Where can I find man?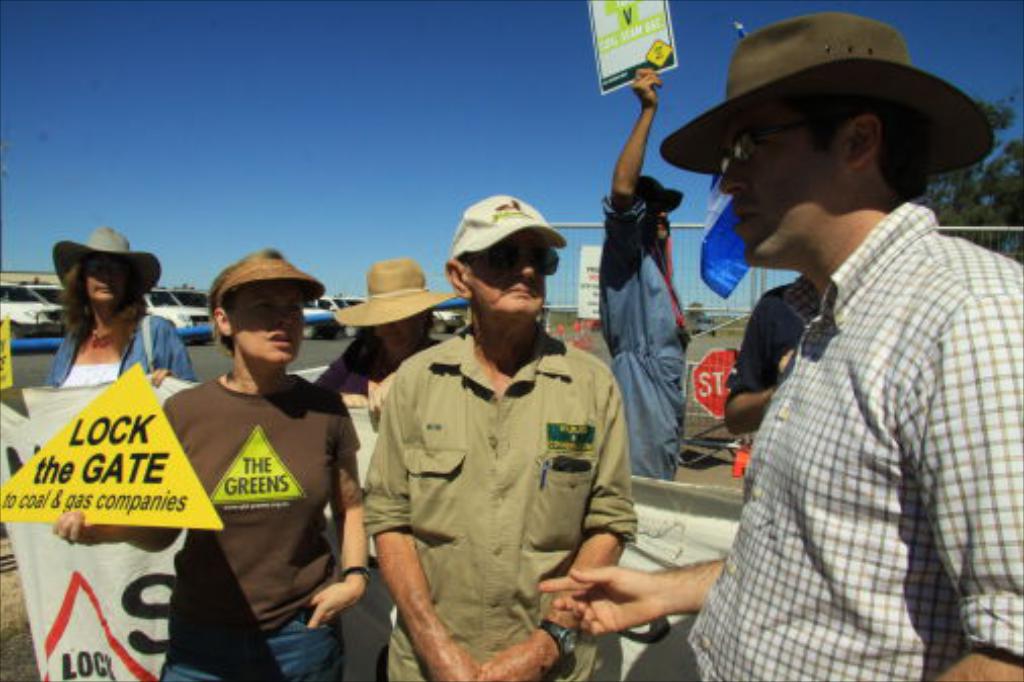
You can find it at <bbox>49, 249, 370, 680</bbox>.
